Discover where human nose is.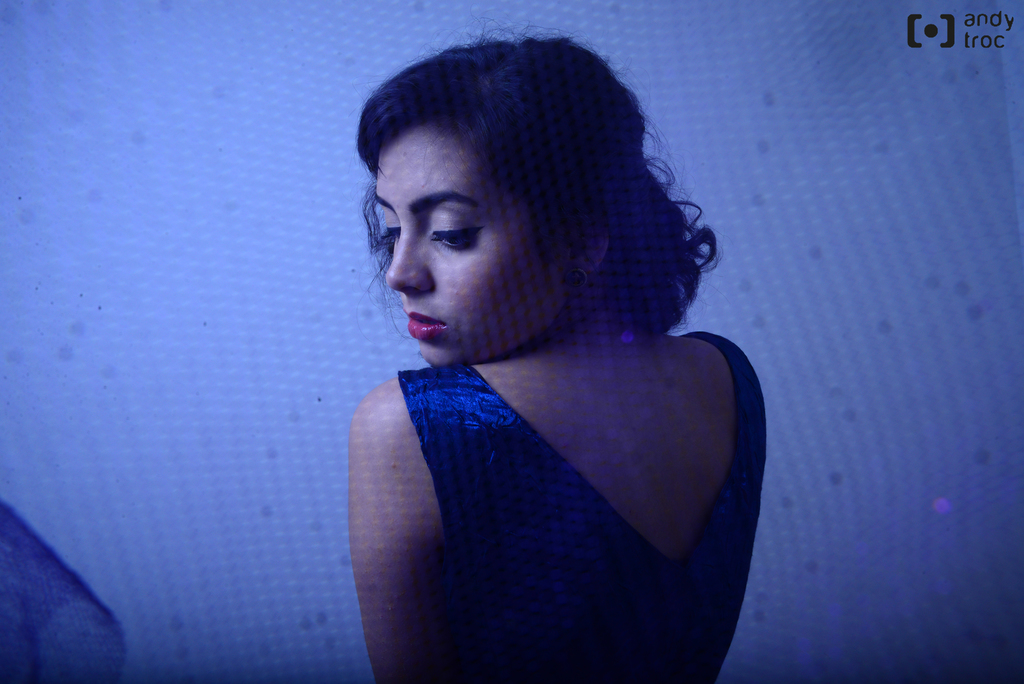
Discovered at 386 222 424 298.
